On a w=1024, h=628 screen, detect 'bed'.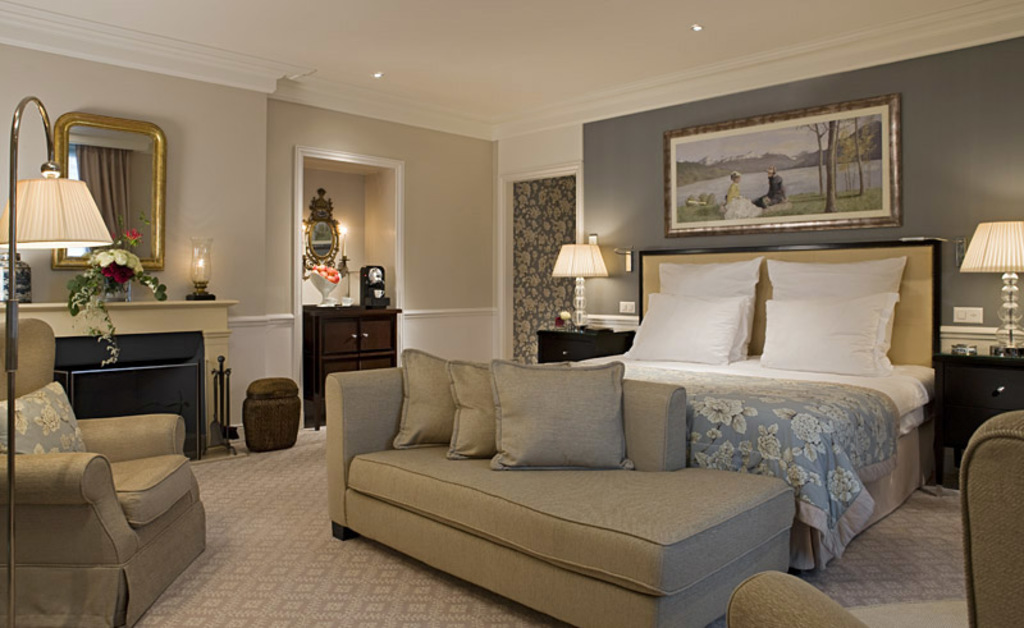
(left=338, top=234, right=934, bottom=610).
